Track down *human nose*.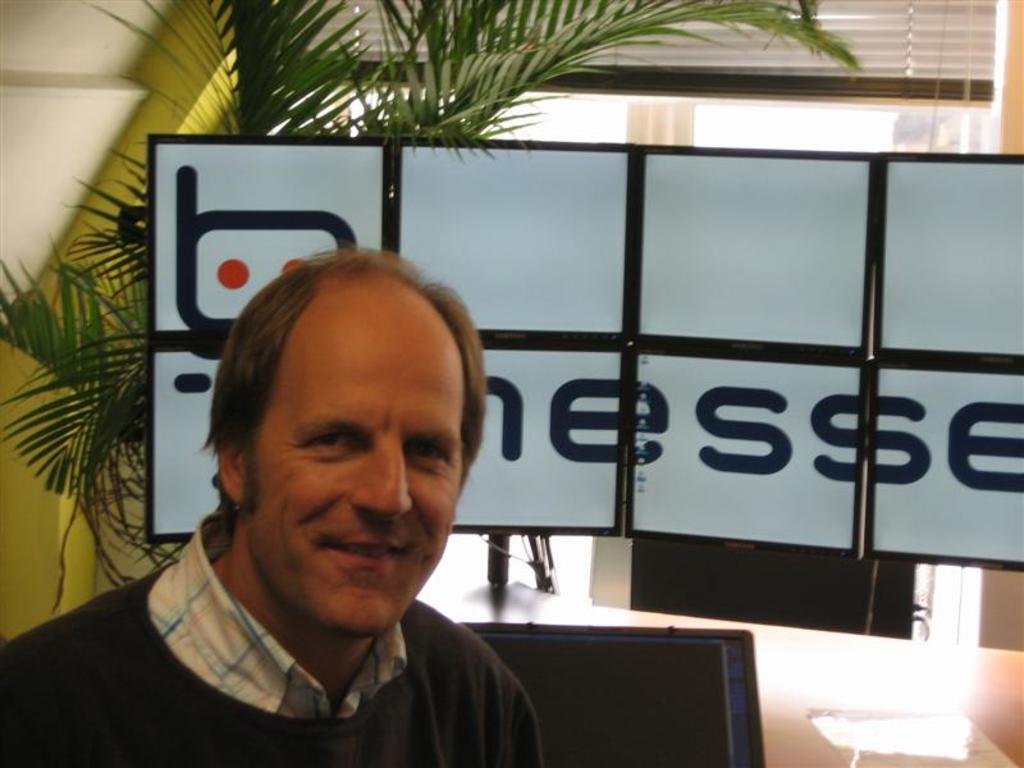
Tracked to BBox(353, 442, 416, 524).
